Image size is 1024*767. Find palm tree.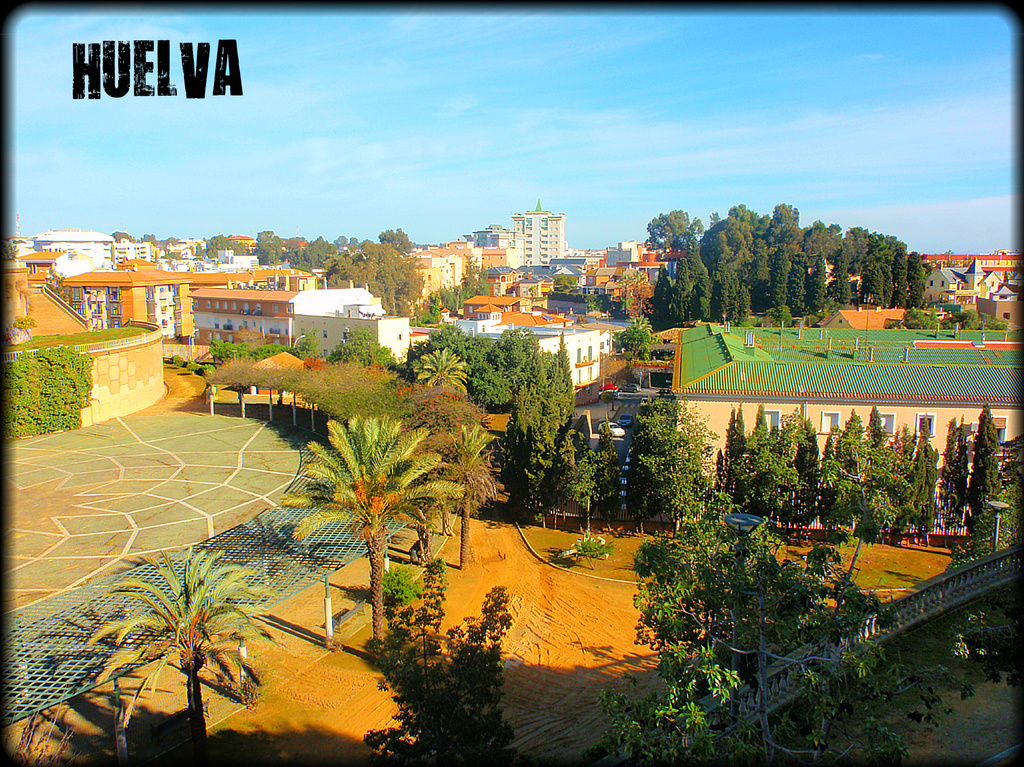
box(84, 540, 287, 766).
